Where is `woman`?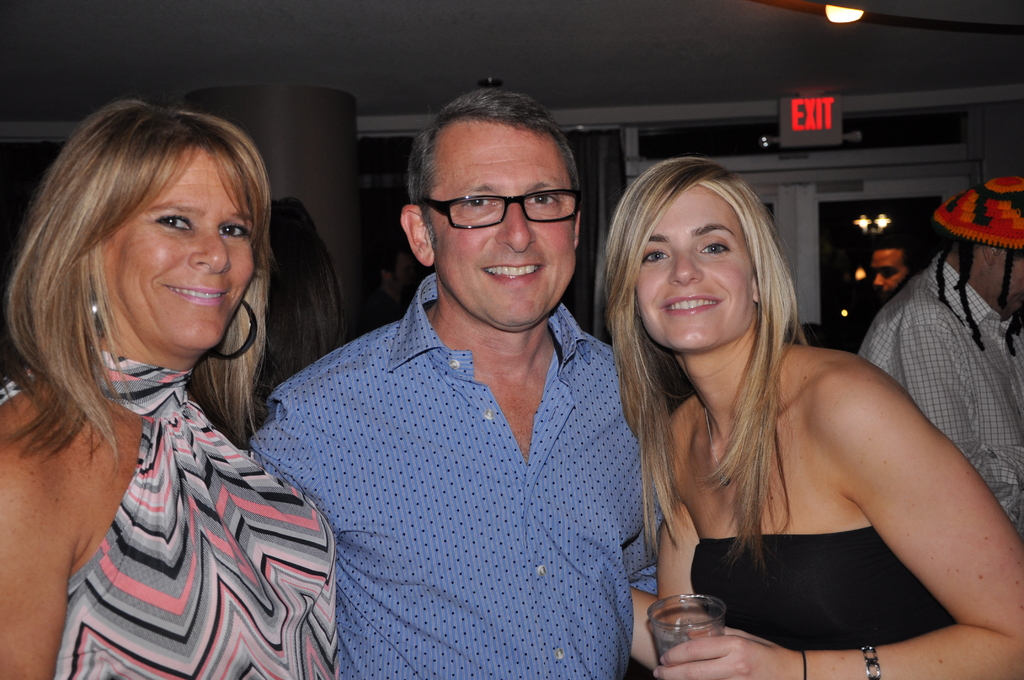
rect(598, 136, 970, 670).
